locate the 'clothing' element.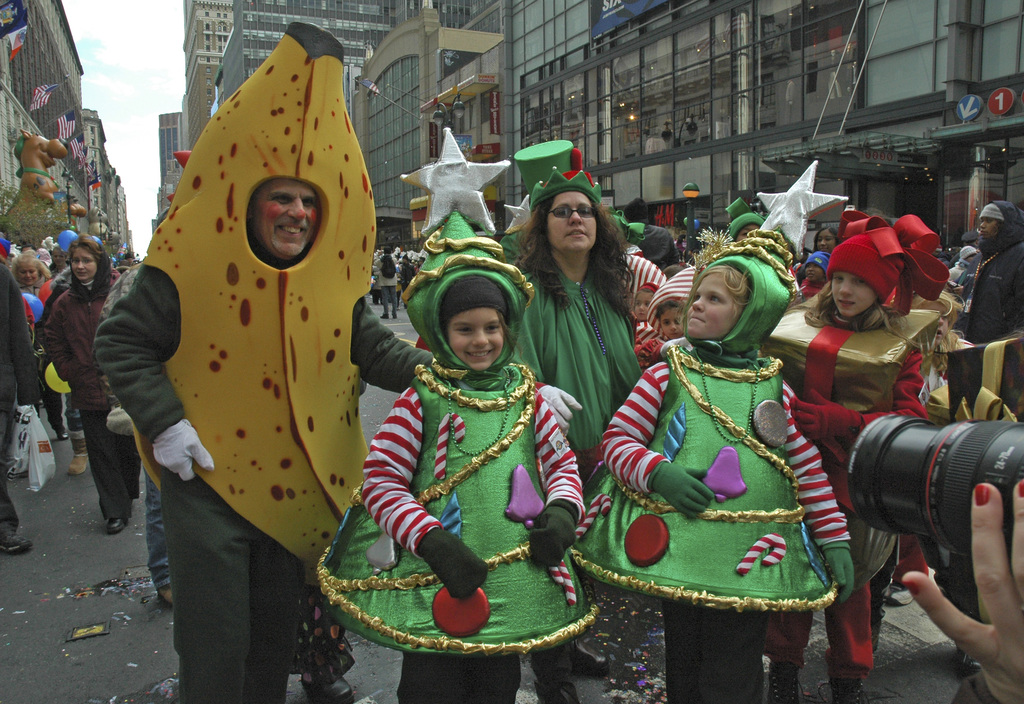
Element bbox: detection(316, 361, 598, 703).
